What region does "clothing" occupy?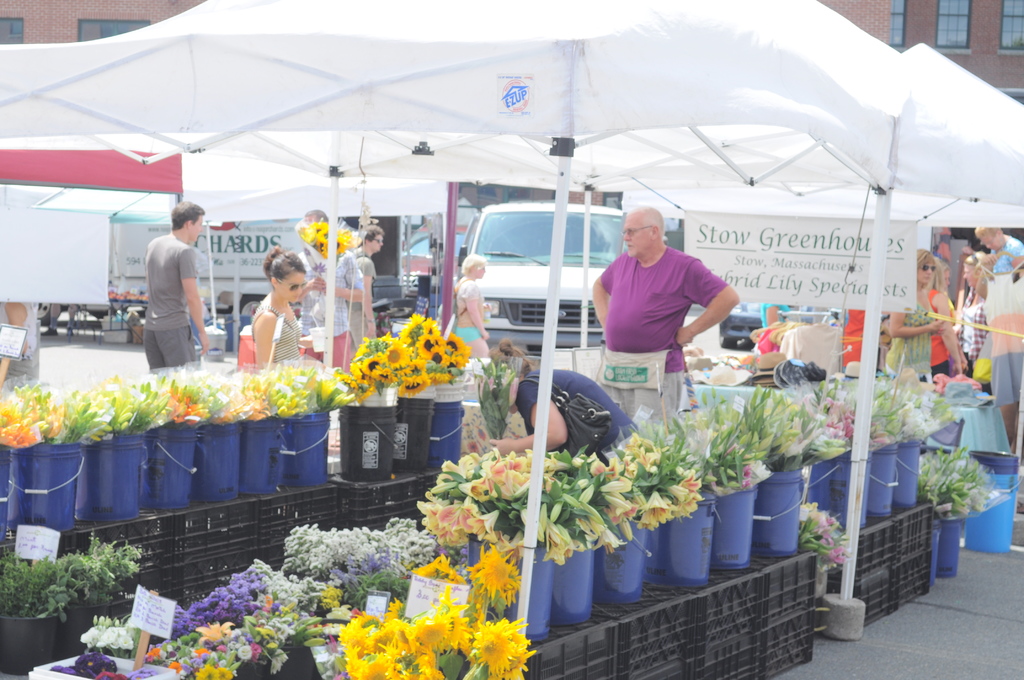
(296, 241, 364, 371).
